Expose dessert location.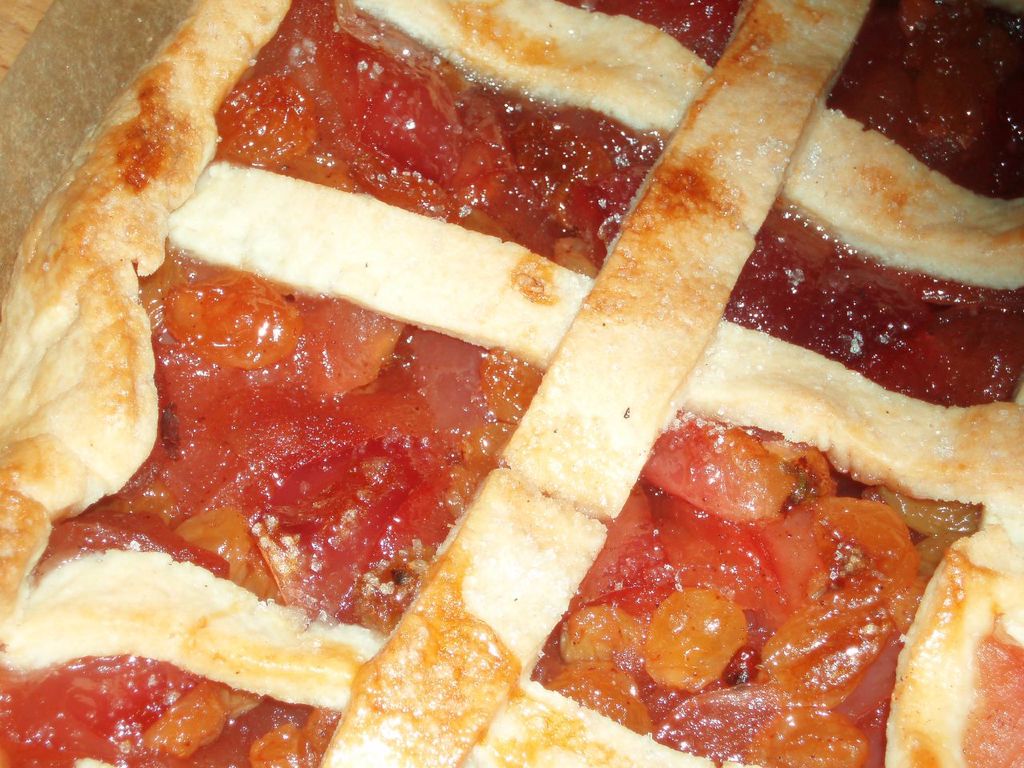
Exposed at (x1=0, y1=0, x2=1023, y2=767).
